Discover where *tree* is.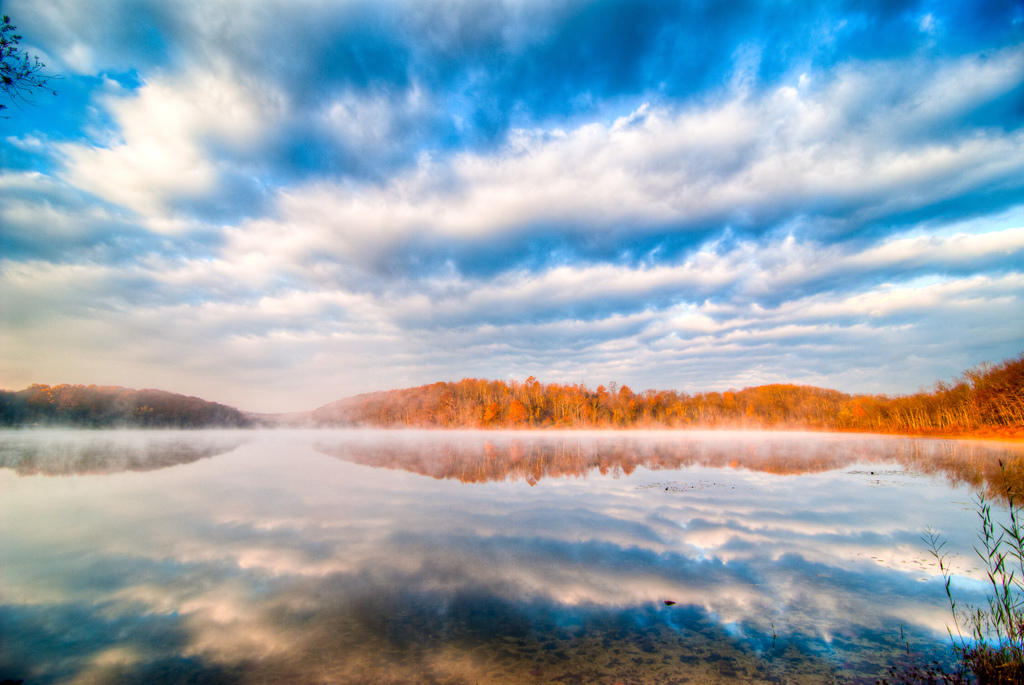
Discovered at (611, 382, 624, 428).
